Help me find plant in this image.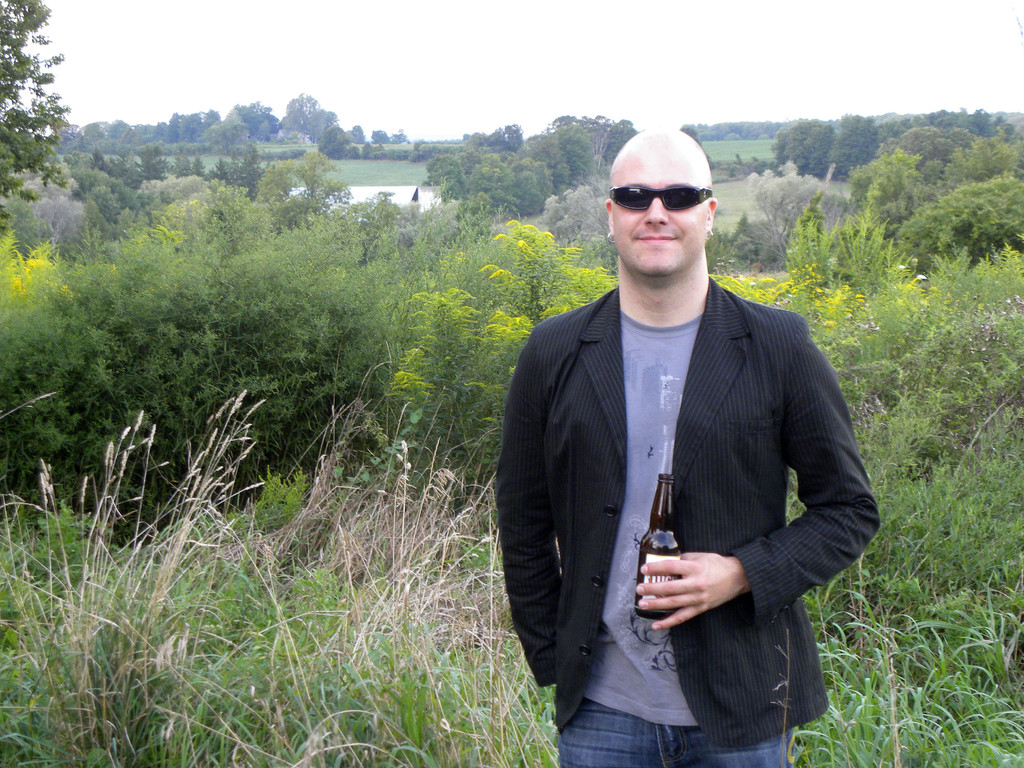
Found it: region(722, 226, 1023, 767).
